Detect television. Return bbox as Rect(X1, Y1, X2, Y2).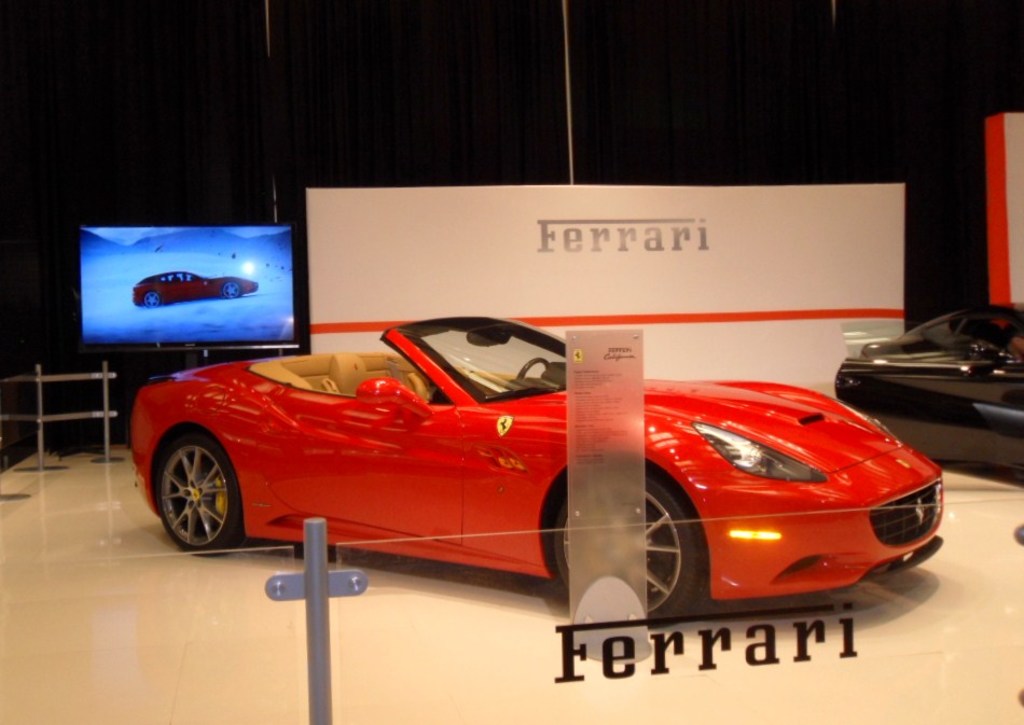
Rect(67, 218, 308, 347).
